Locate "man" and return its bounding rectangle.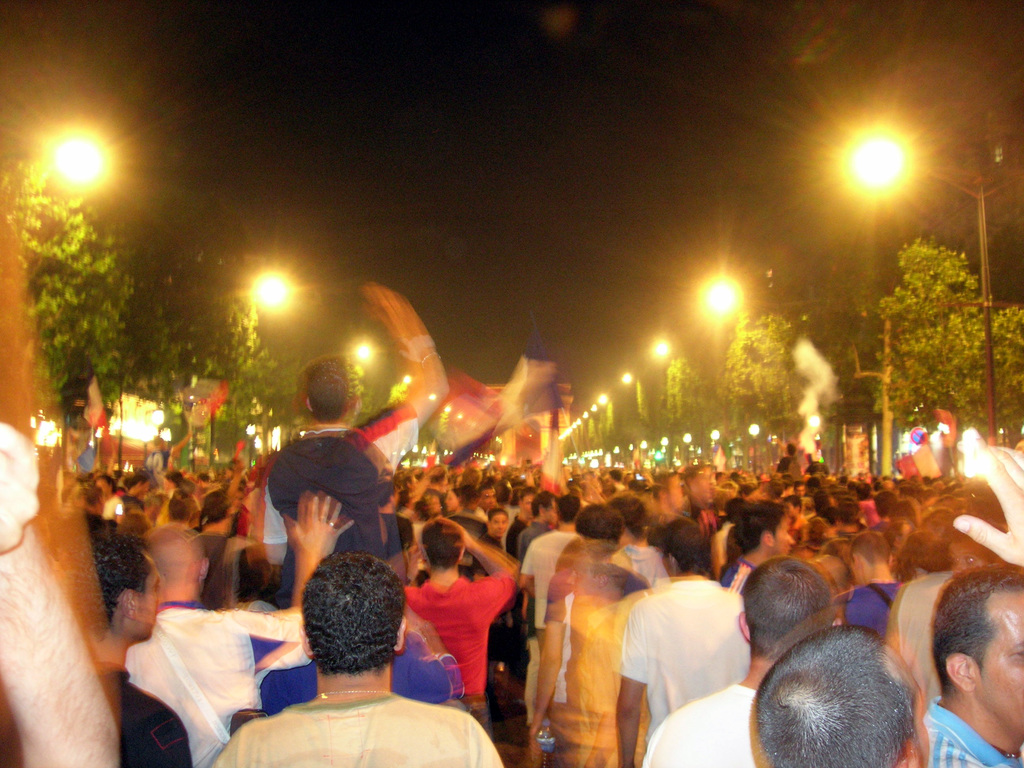
[x1=65, y1=512, x2=192, y2=767].
